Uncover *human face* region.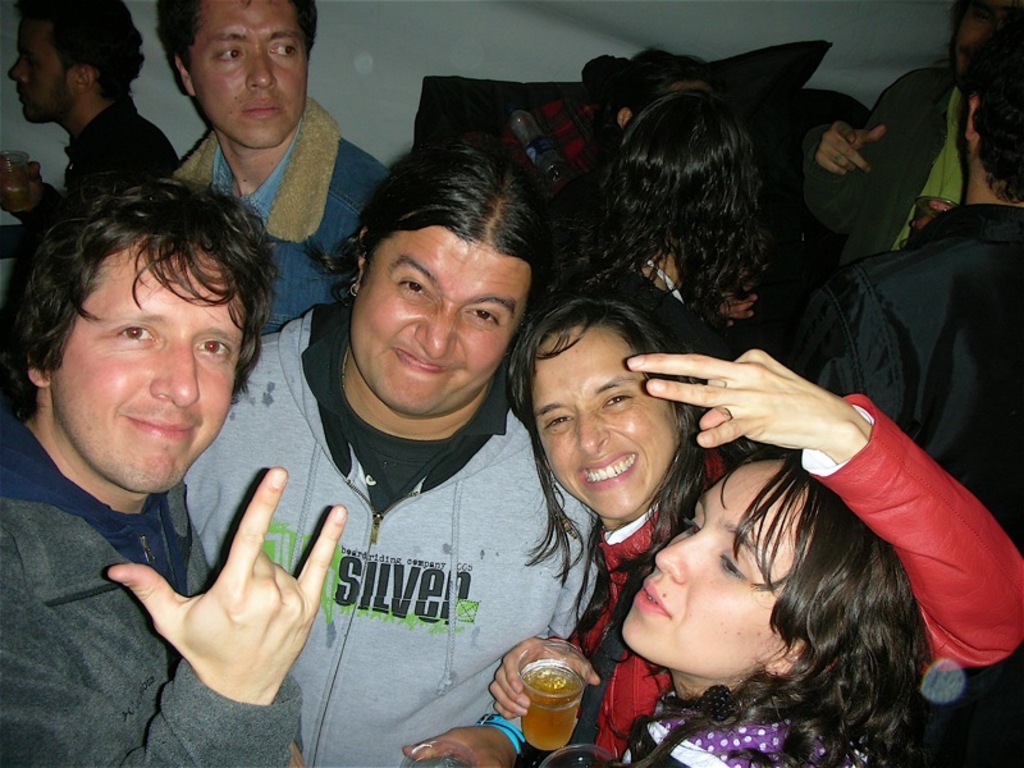
Uncovered: crop(525, 321, 676, 512).
